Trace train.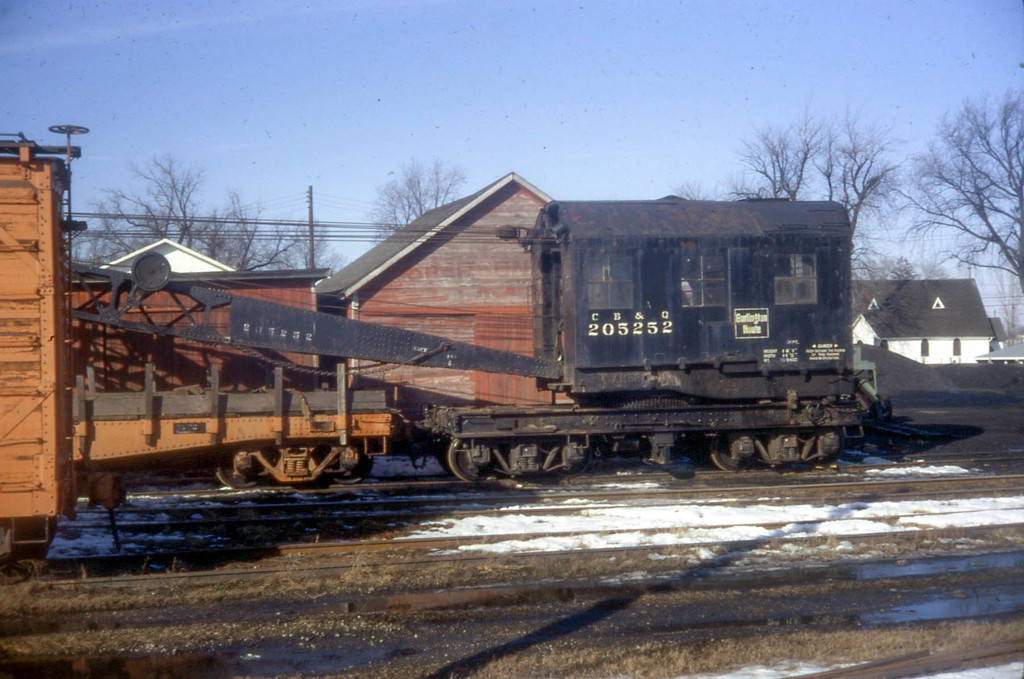
Traced to BBox(0, 134, 891, 571).
